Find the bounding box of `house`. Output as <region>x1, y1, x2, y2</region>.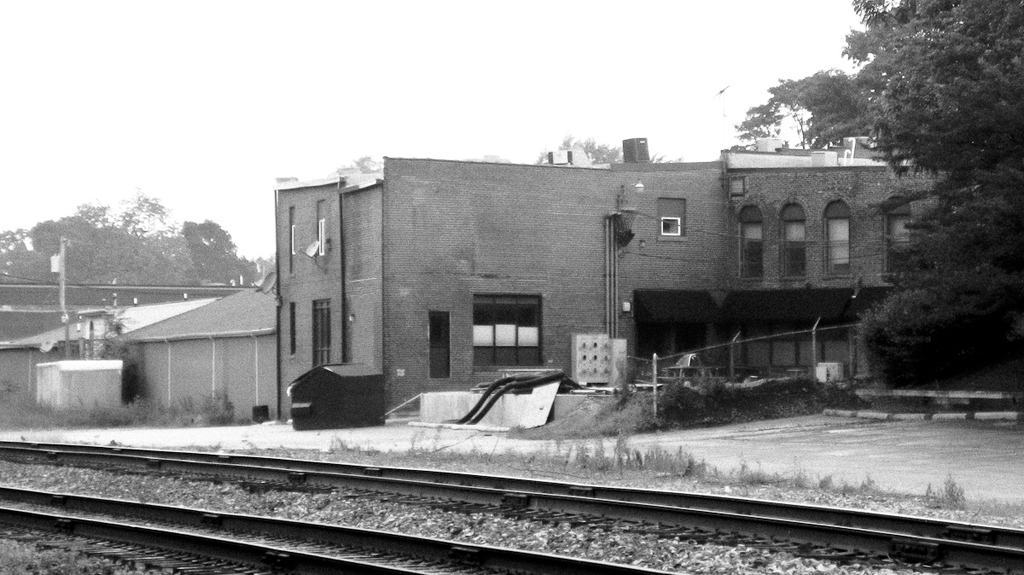
<region>0, 309, 131, 407</region>.
